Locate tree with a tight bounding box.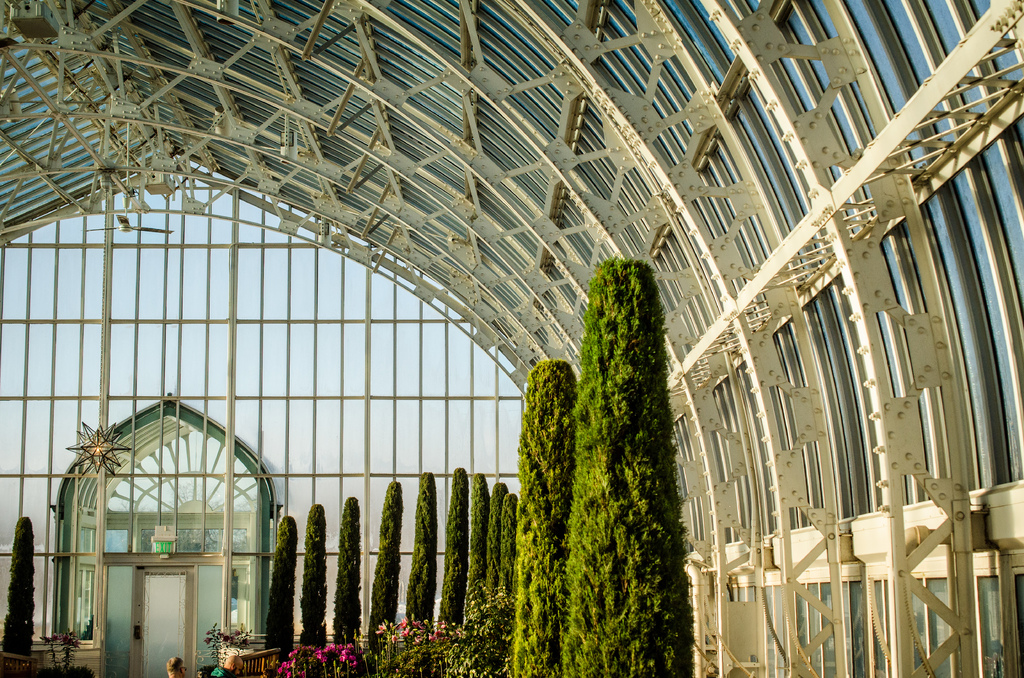
487,490,511,634.
